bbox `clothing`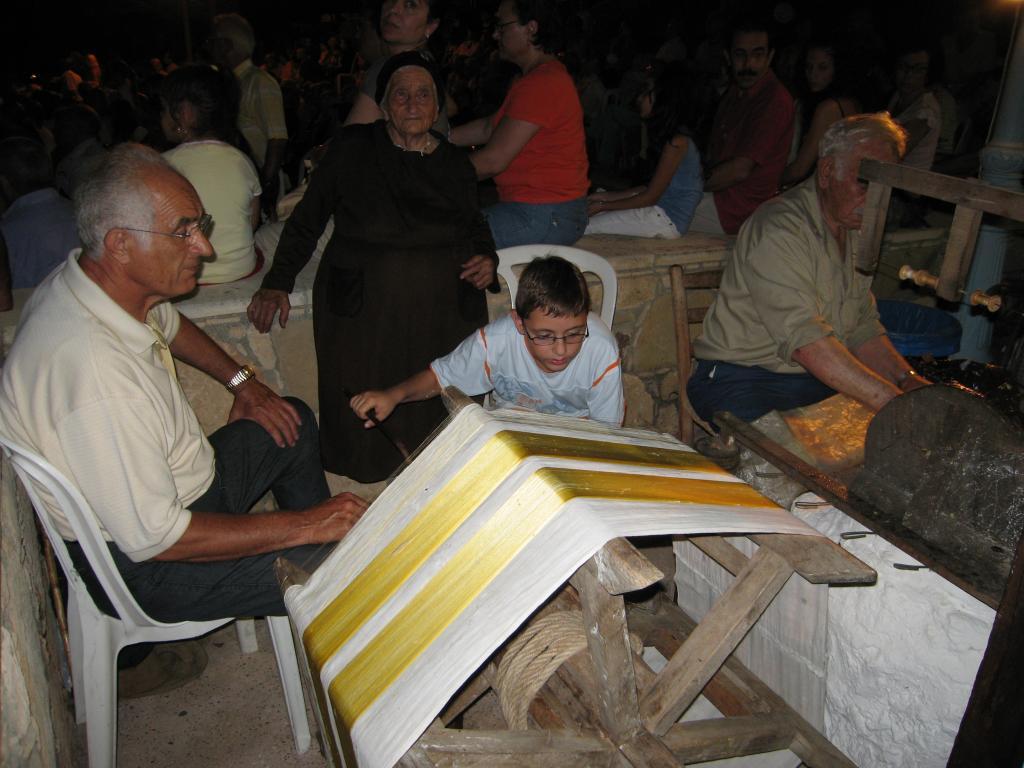
{"x1": 429, "y1": 311, "x2": 622, "y2": 427}
